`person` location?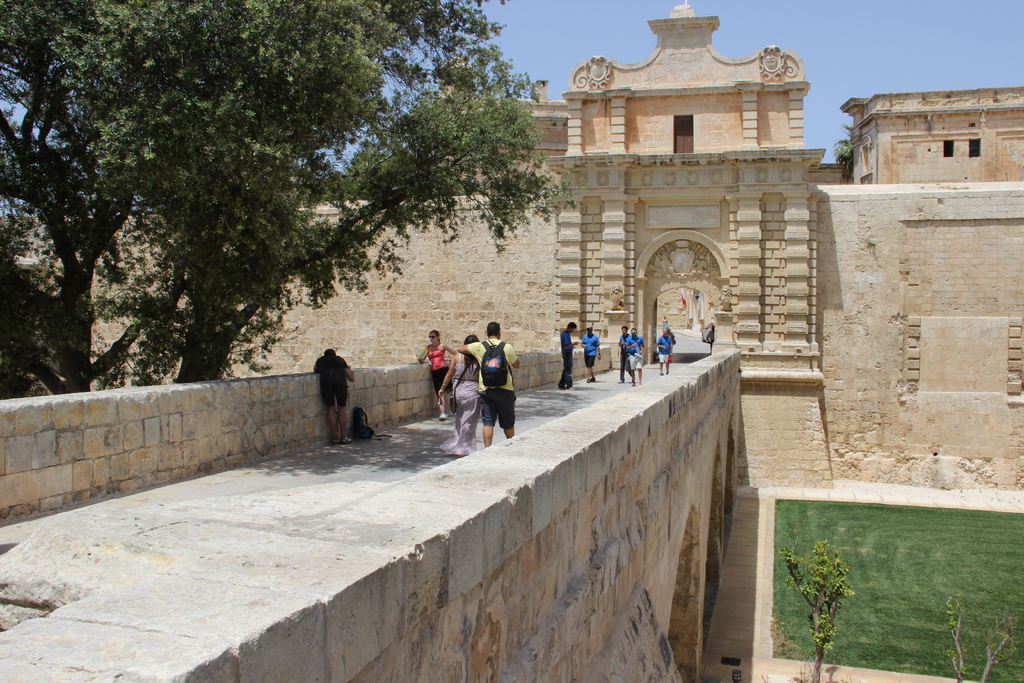
558,319,577,393
